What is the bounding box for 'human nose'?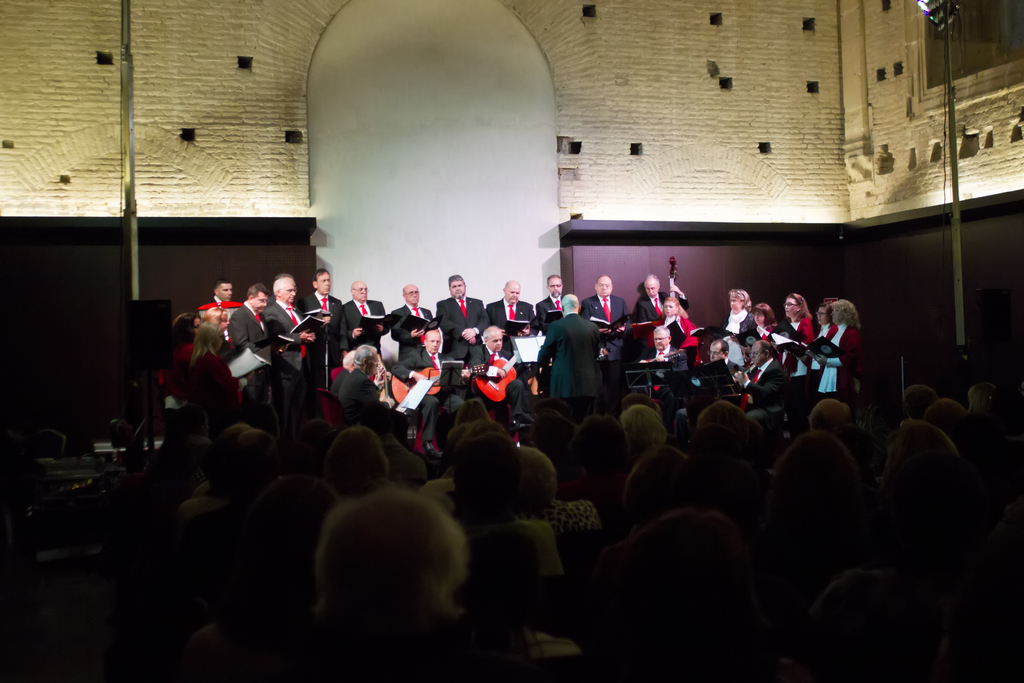
pyautogui.locateOnScreen(666, 306, 671, 311).
